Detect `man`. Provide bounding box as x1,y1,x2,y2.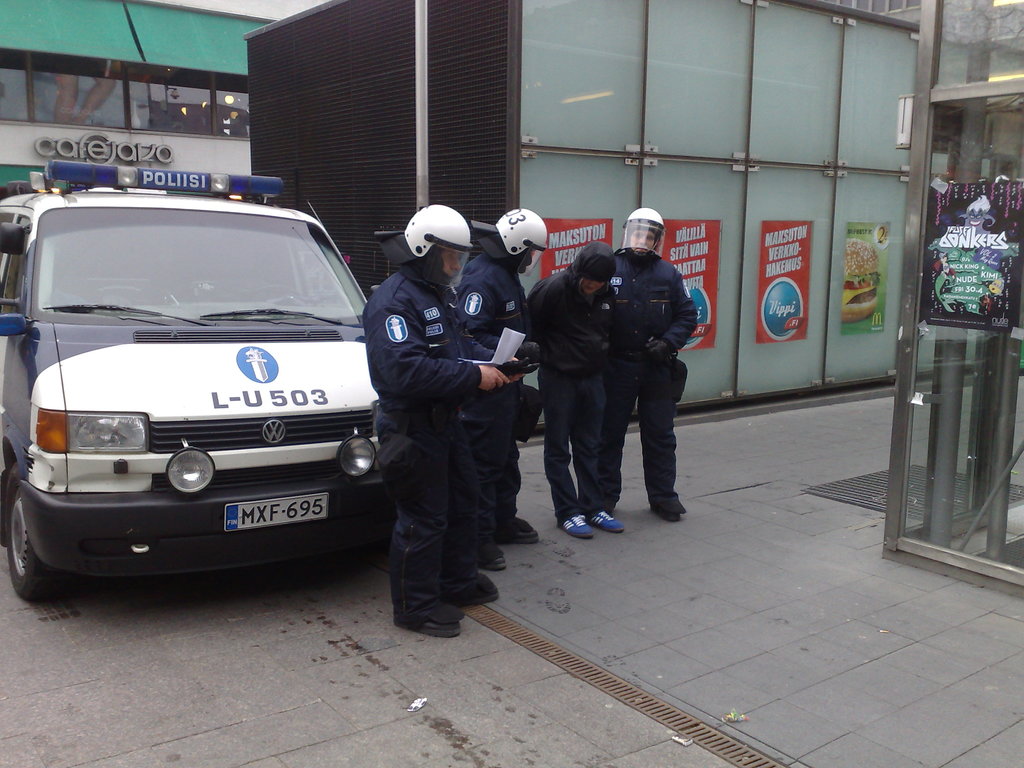
523,241,625,536.
